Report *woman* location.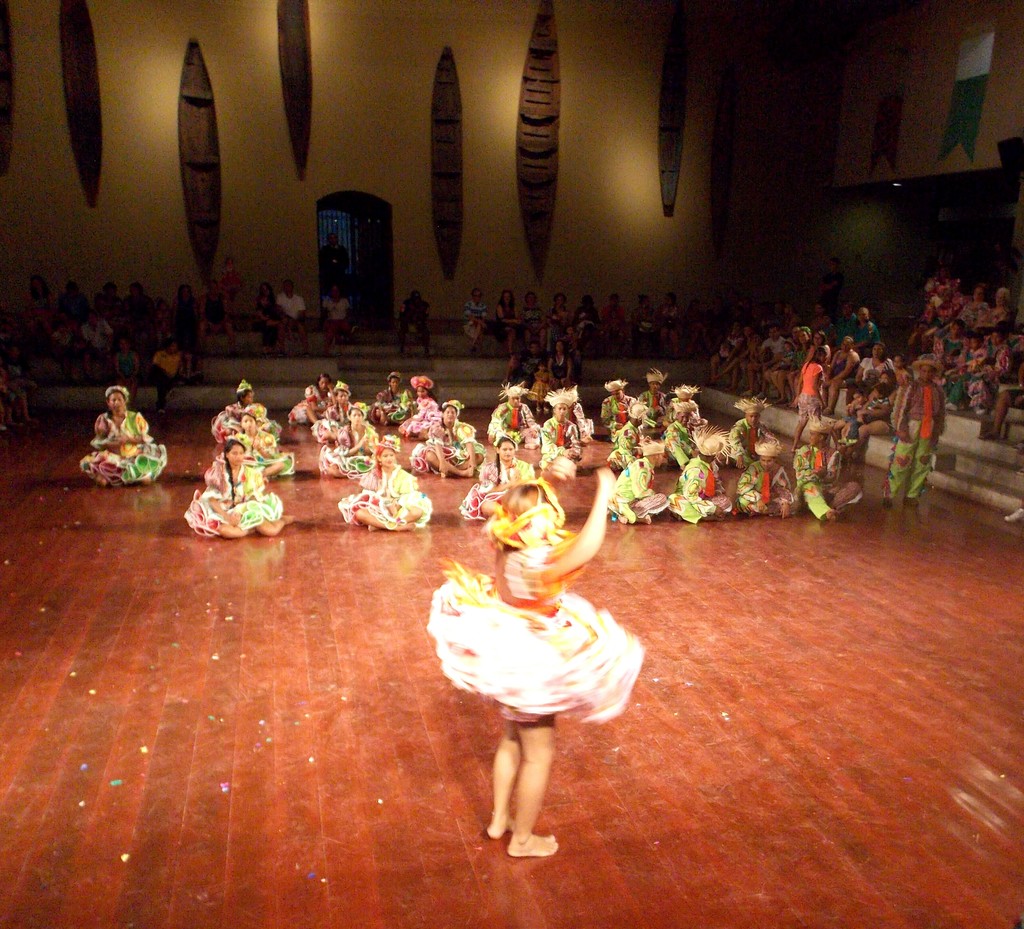
Report: x1=772, y1=328, x2=812, y2=404.
